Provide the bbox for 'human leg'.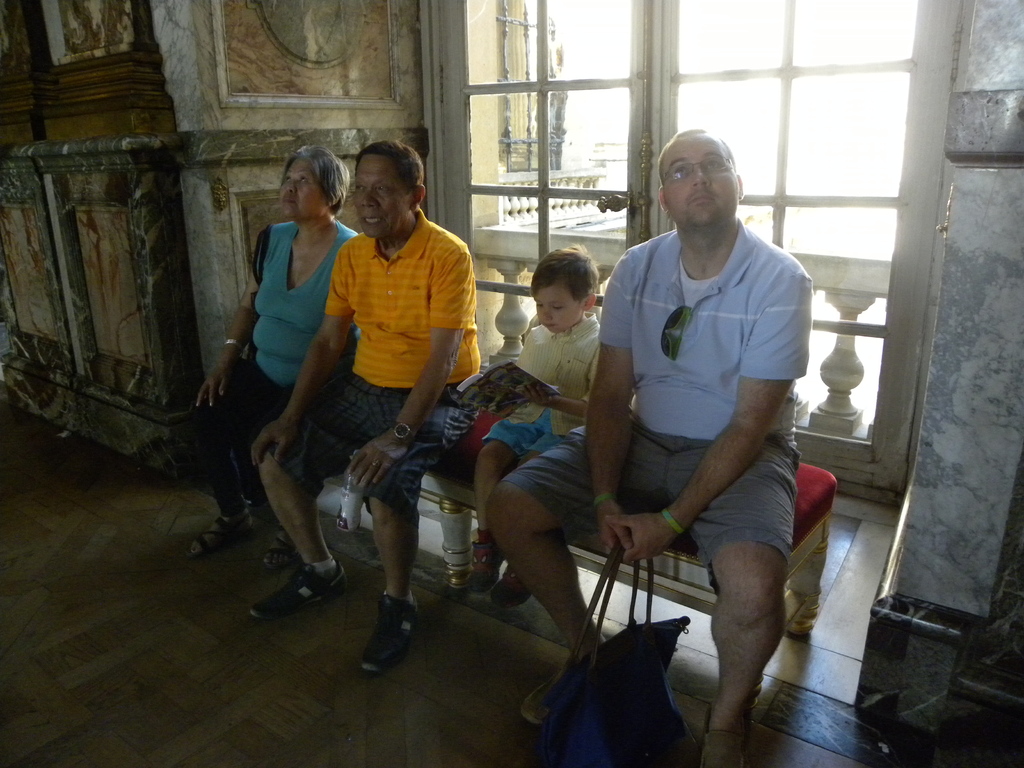
crop(671, 438, 800, 767).
